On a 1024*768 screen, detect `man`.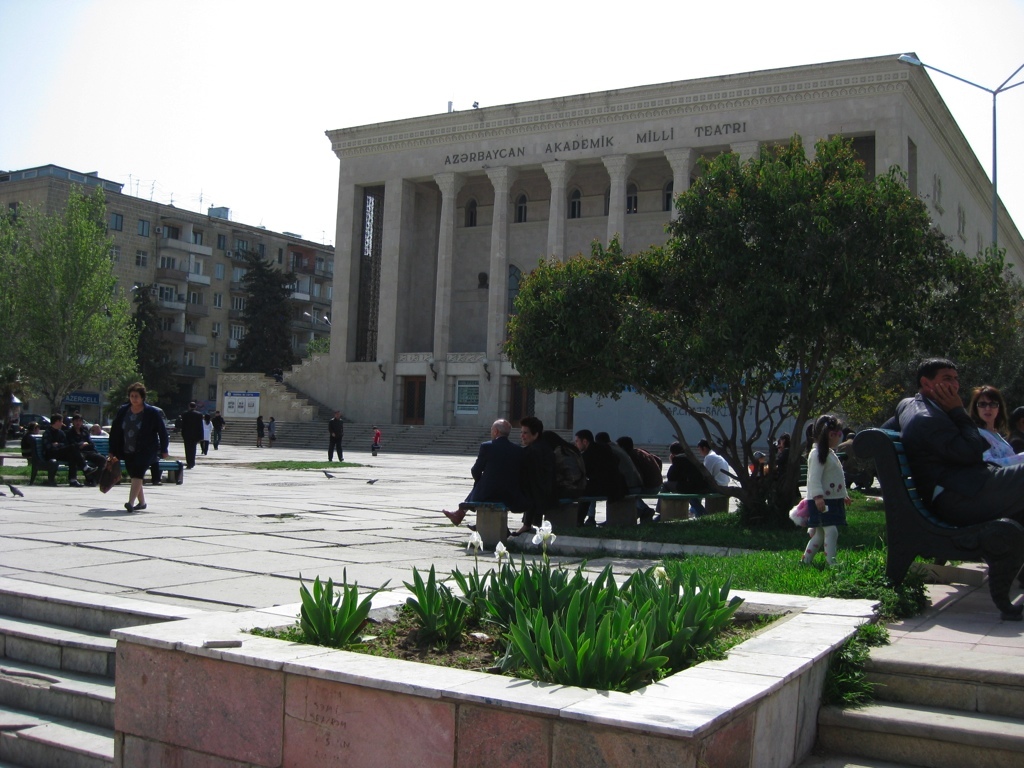
(x1=693, y1=438, x2=731, y2=486).
